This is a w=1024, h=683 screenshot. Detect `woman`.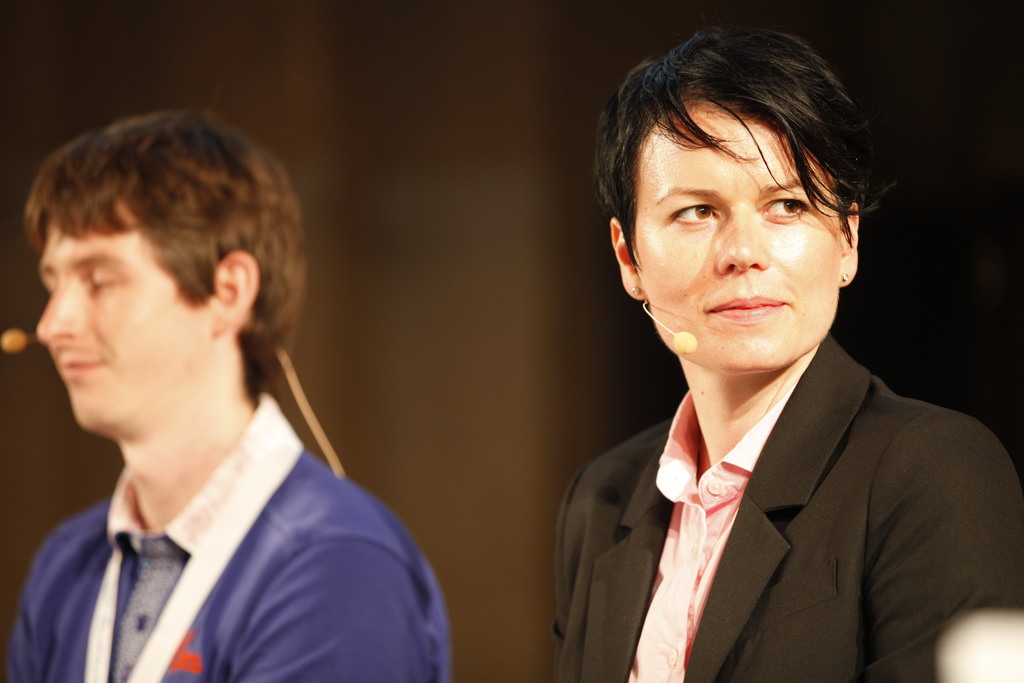
select_region(543, 42, 994, 682).
